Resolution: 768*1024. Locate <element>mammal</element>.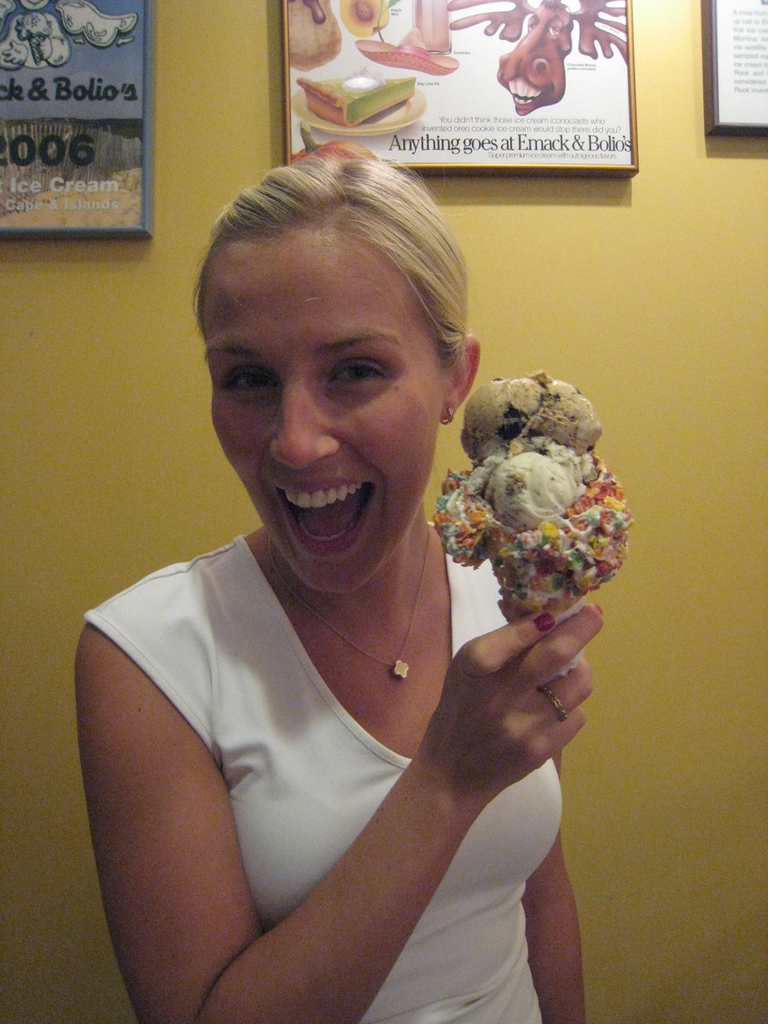
(57, 143, 639, 987).
